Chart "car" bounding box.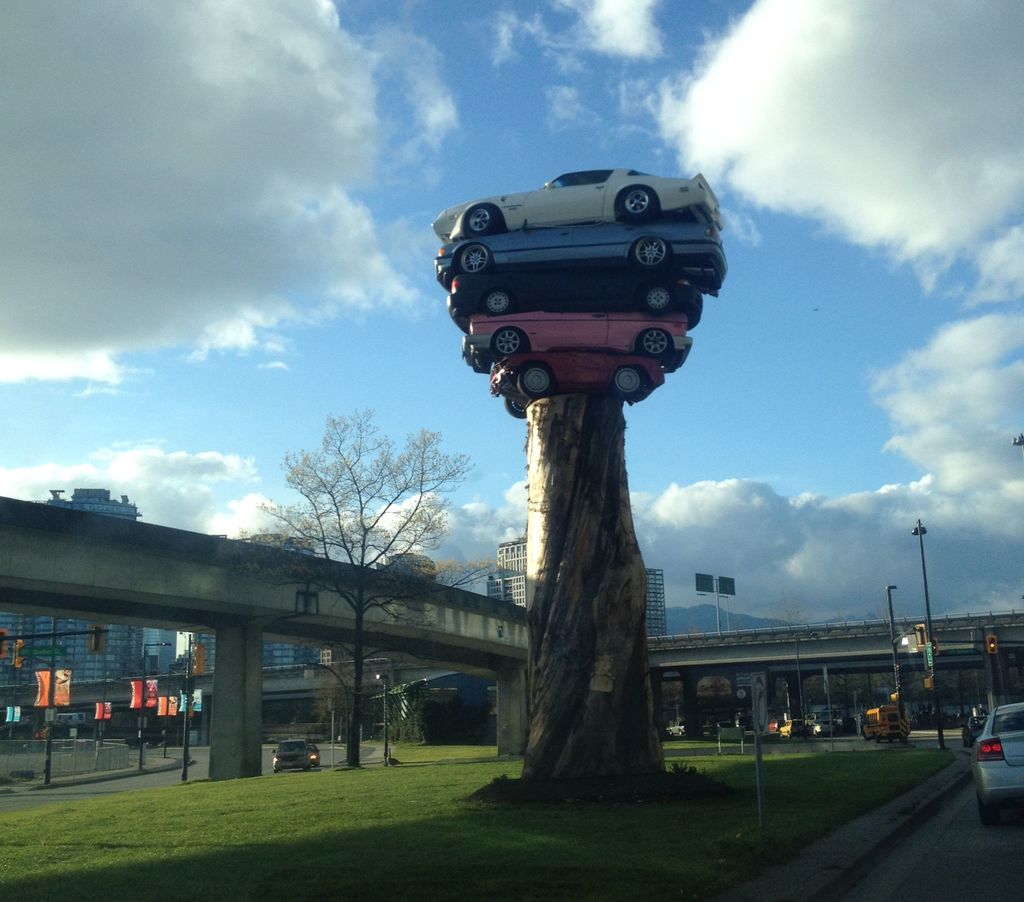
Charted: 489:343:670:415.
